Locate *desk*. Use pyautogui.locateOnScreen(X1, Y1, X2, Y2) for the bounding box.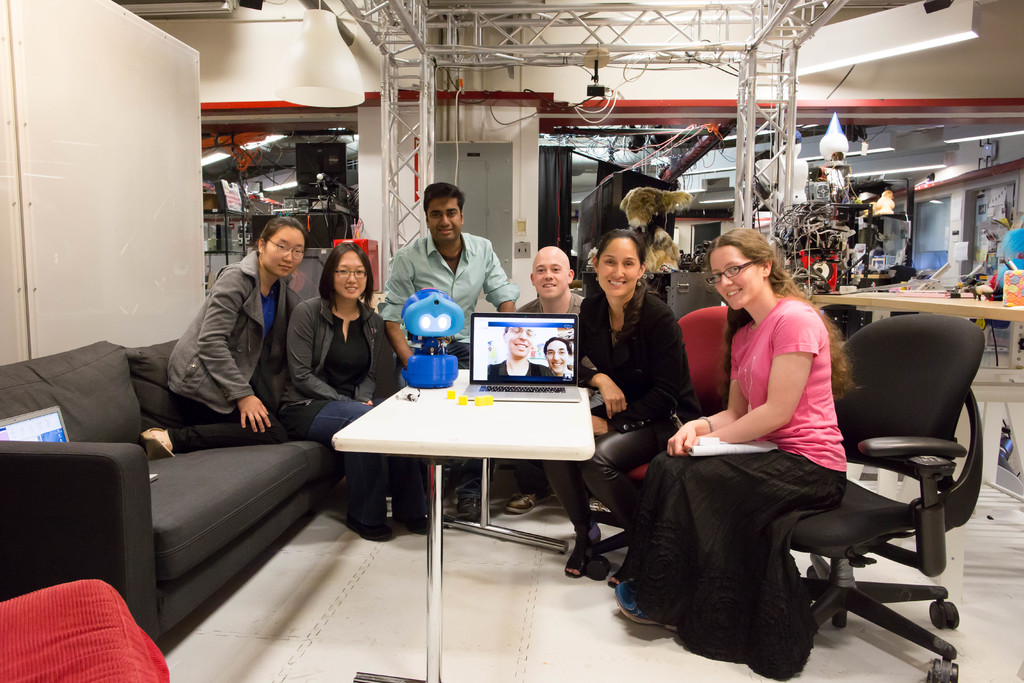
pyautogui.locateOnScreen(323, 361, 609, 577).
